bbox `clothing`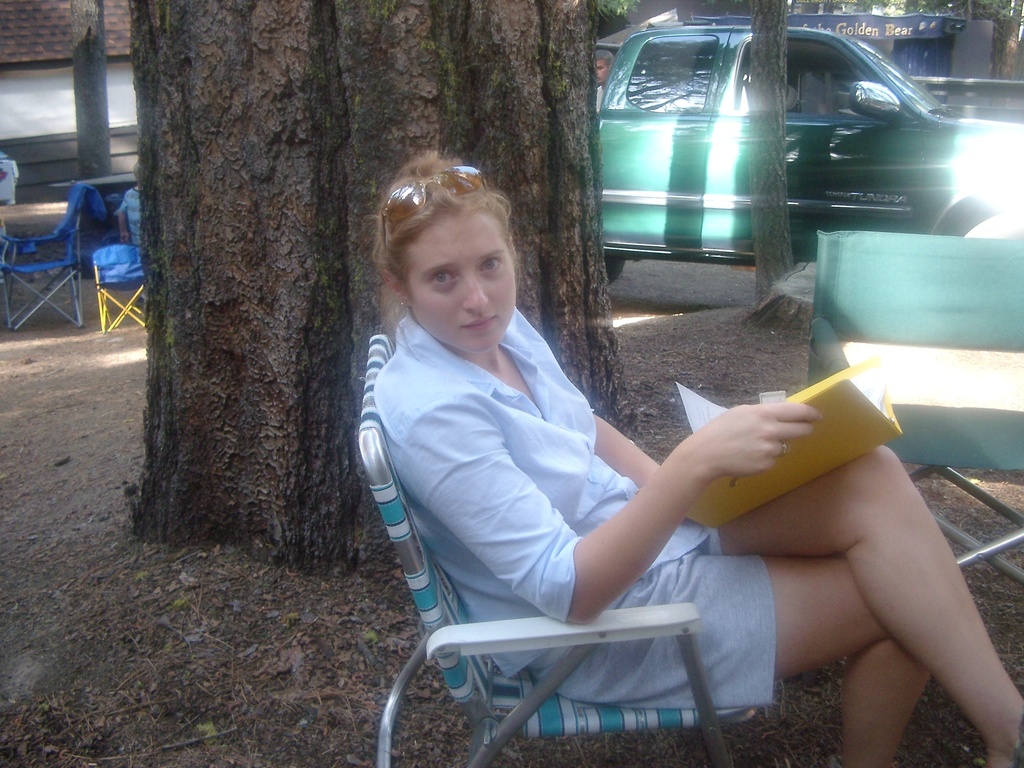
box(113, 184, 144, 243)
